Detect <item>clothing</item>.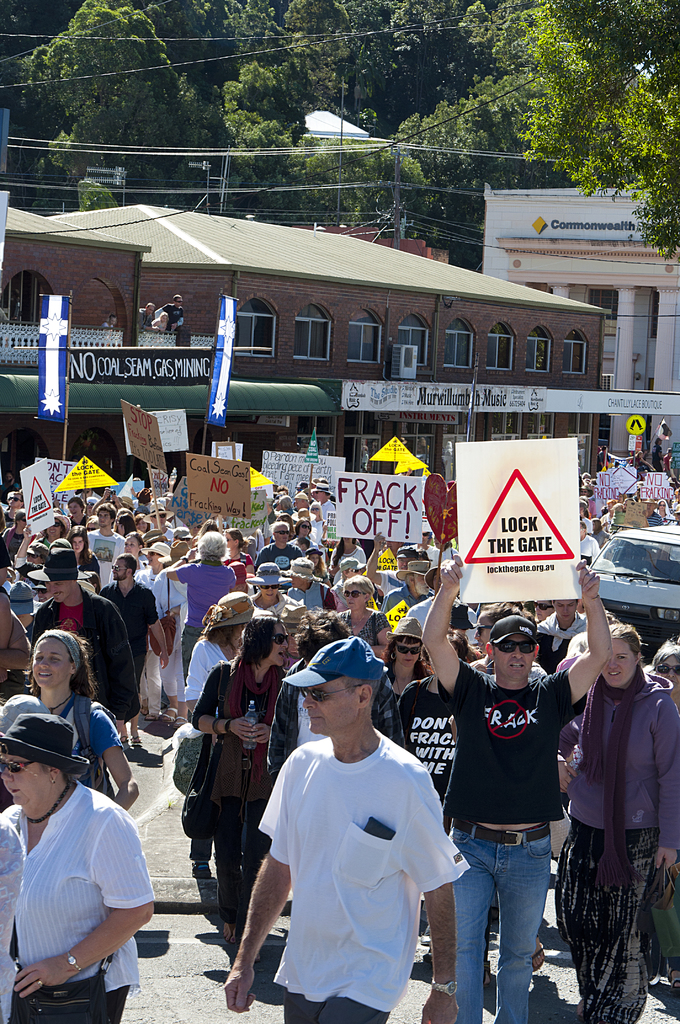
Detected at crop(396, 675, 459, 806).
